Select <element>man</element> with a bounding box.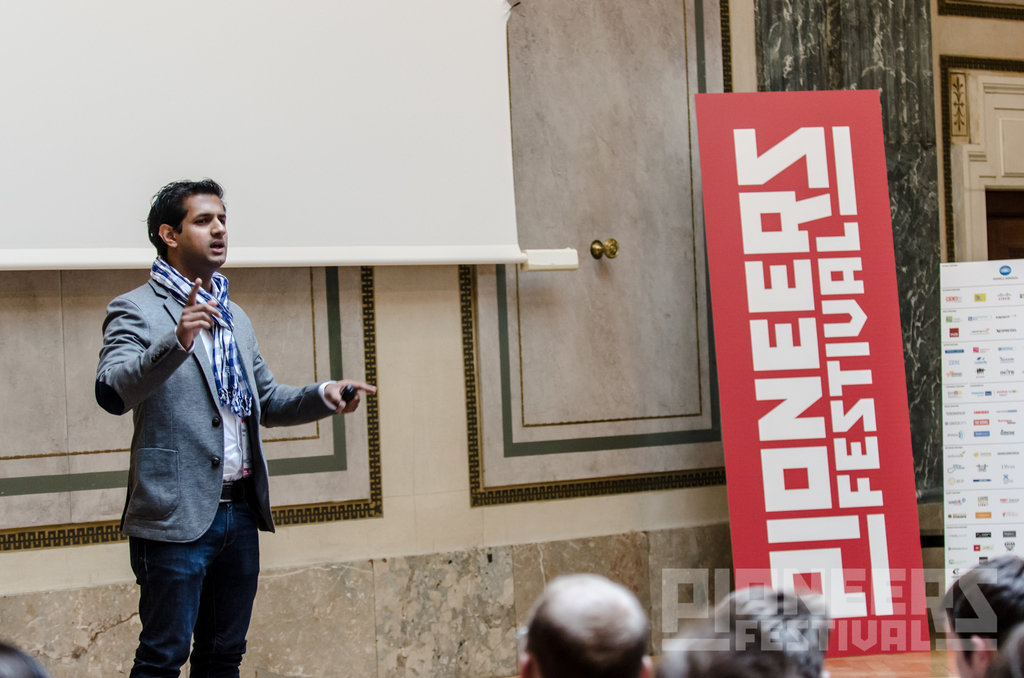
BBox(506, 564, 656, 677).
